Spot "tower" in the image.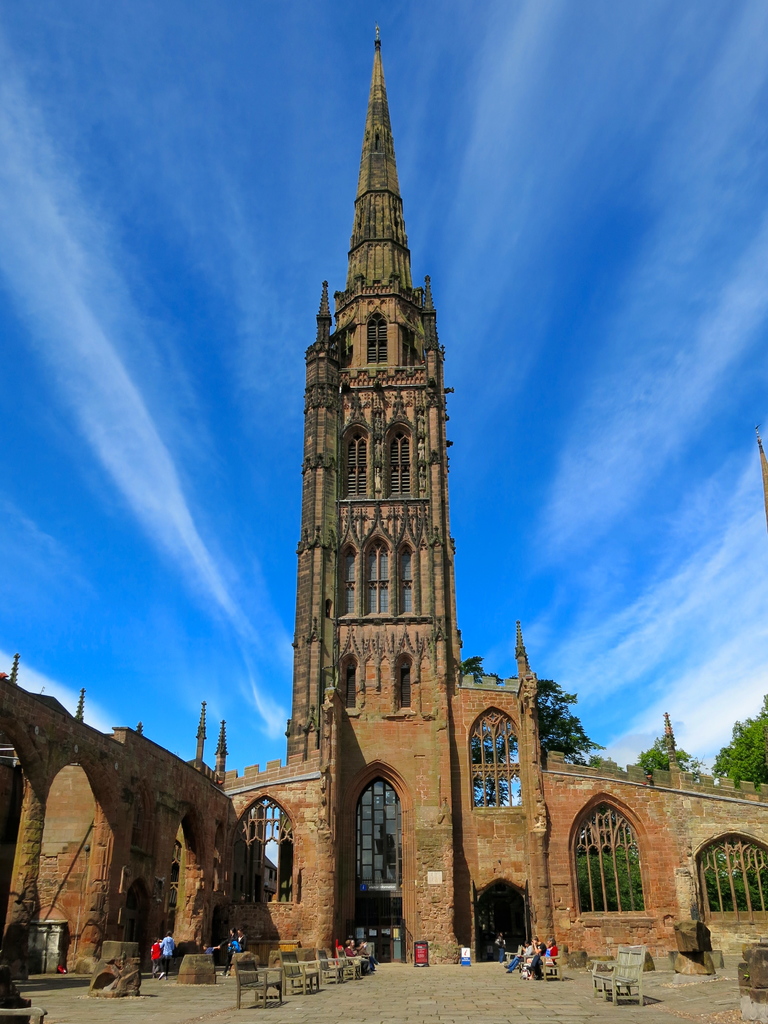
"tower" found at (250,17,515,890).
